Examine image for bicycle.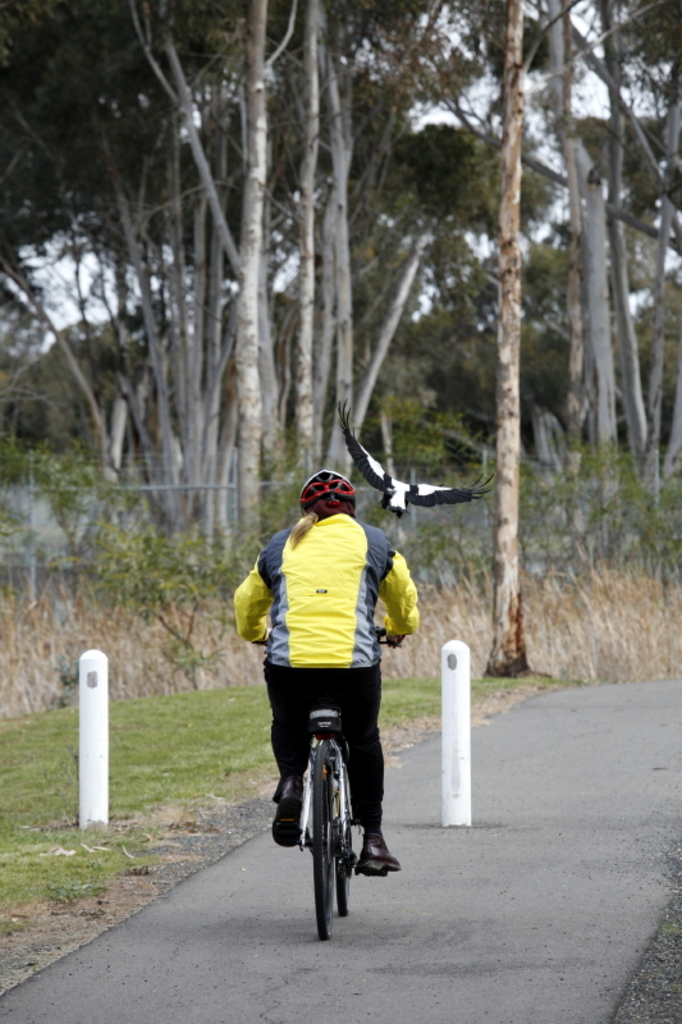
Examination result: bbox(251, 623, 403, 937).
